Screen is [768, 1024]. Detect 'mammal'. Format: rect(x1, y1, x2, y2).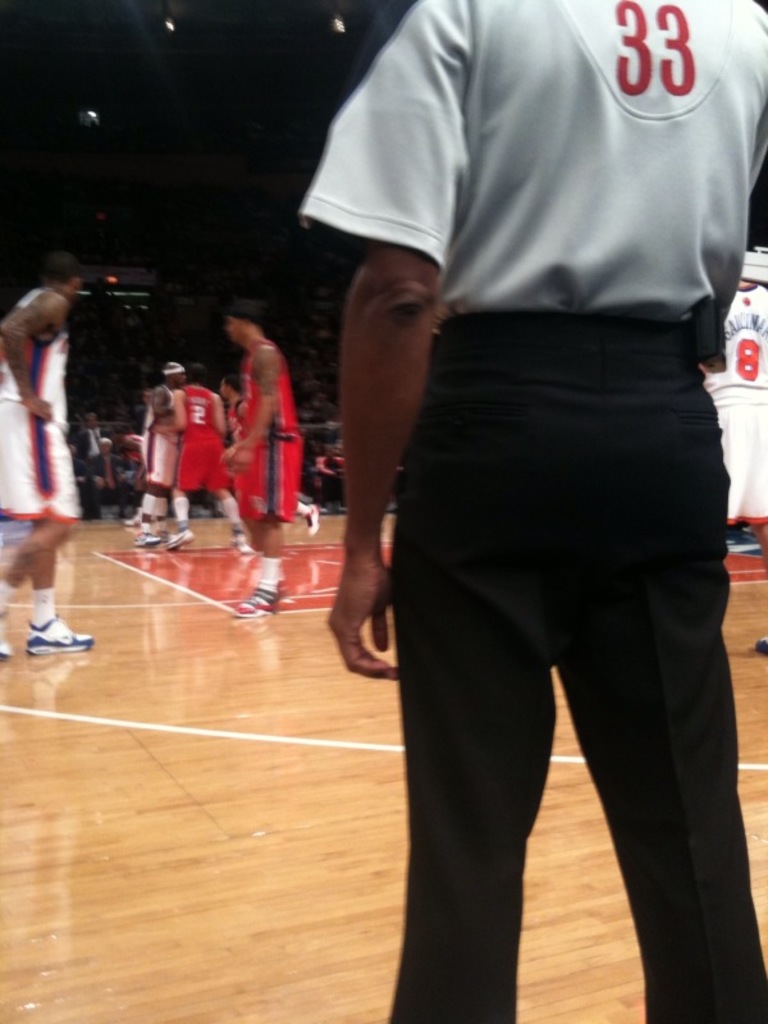
rect(220, 367, 260, 556).
